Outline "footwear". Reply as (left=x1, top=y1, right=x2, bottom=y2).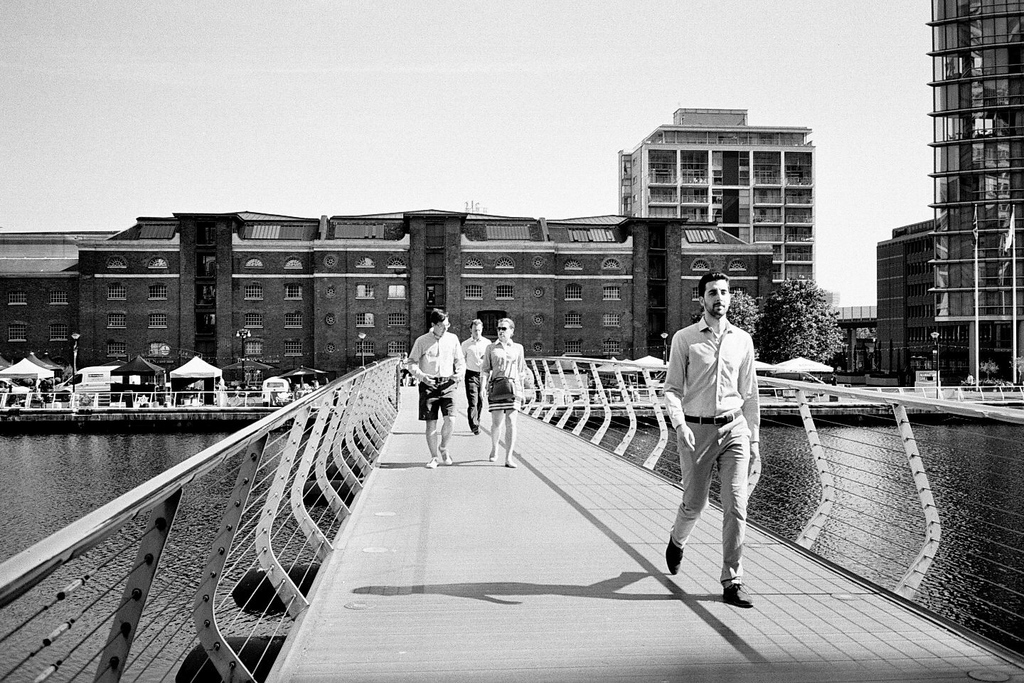
(left=489, top=452, right=498, bottom=462).
